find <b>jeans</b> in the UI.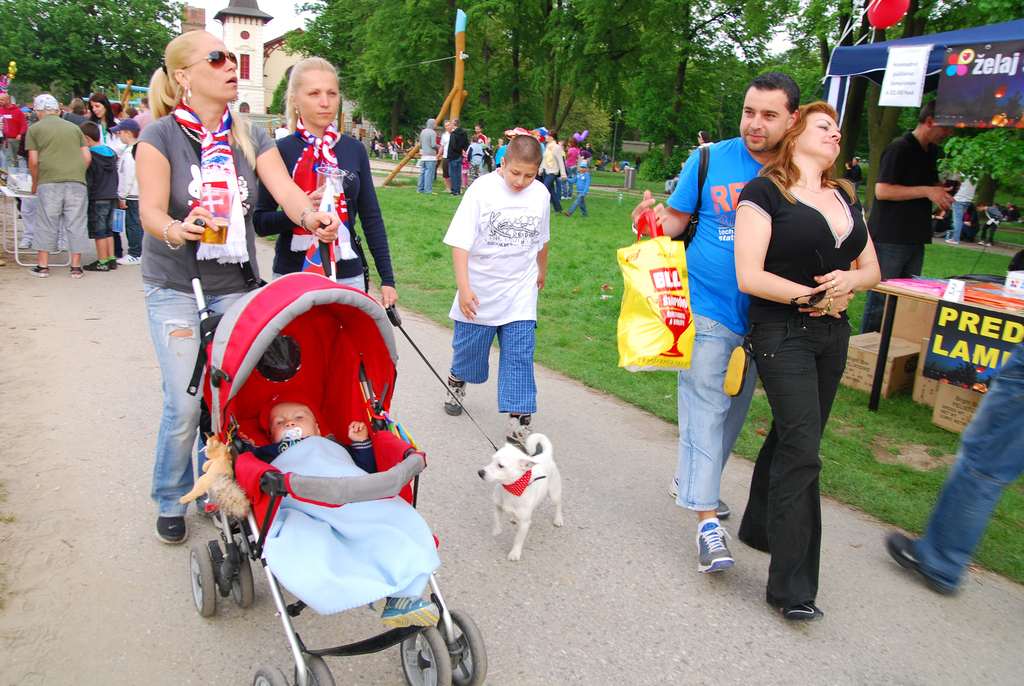
UI element at <region>417, 159, 436, 187</region>.
